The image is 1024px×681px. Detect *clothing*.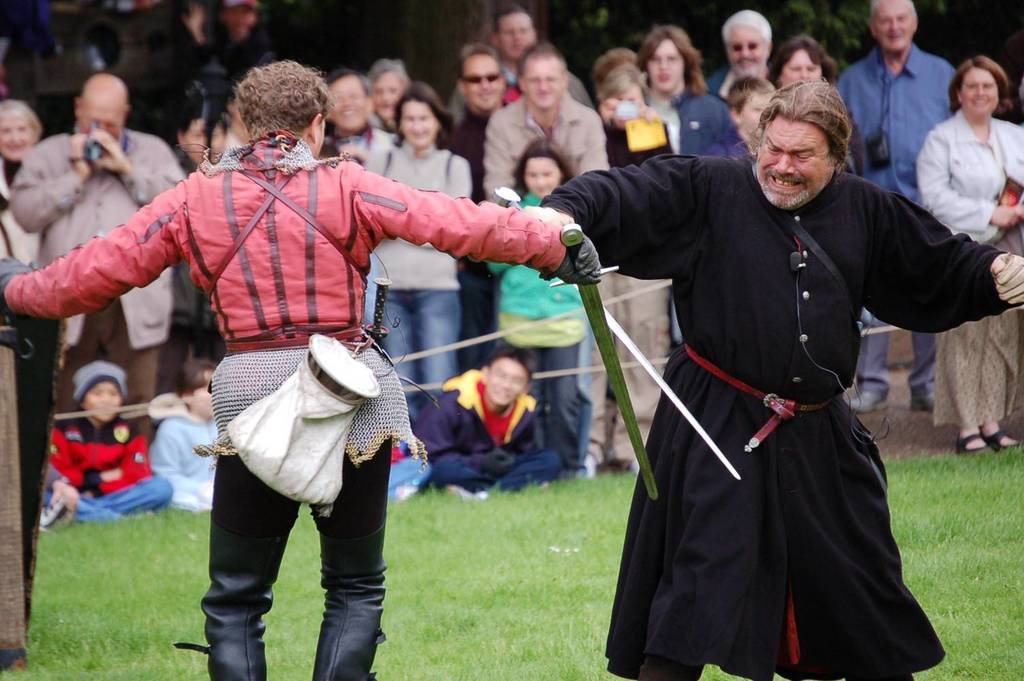
Detection: BBox(912, 103, 1023, 432).
